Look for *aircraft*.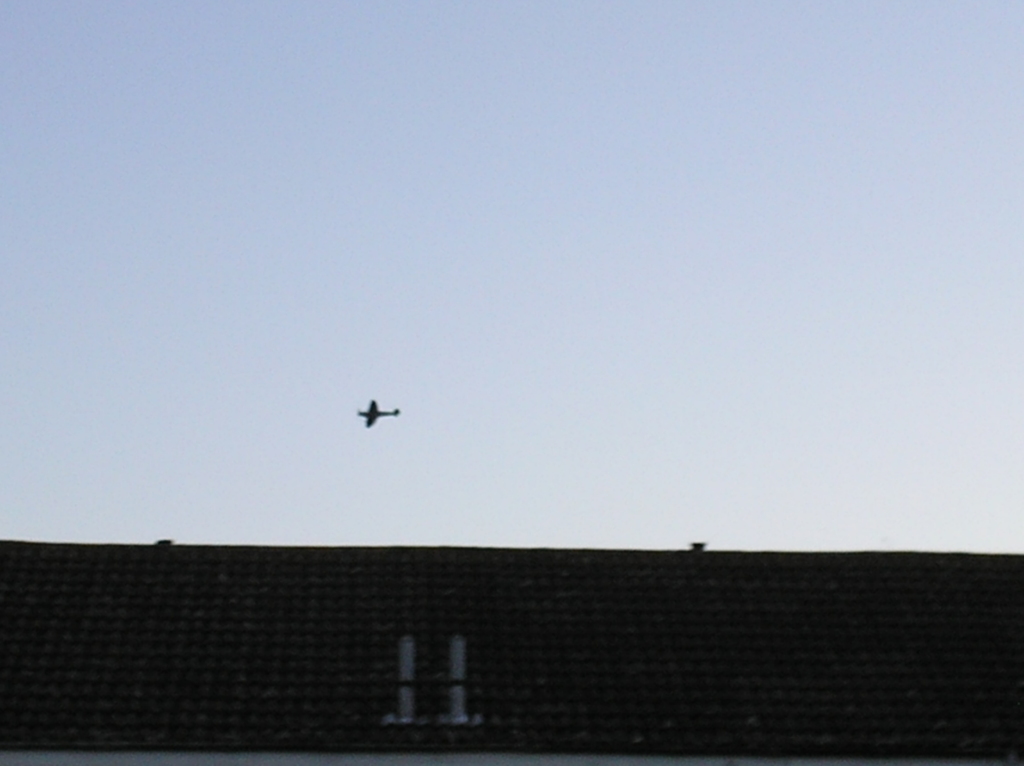
Found: rect(358, 395, 401, 429).
